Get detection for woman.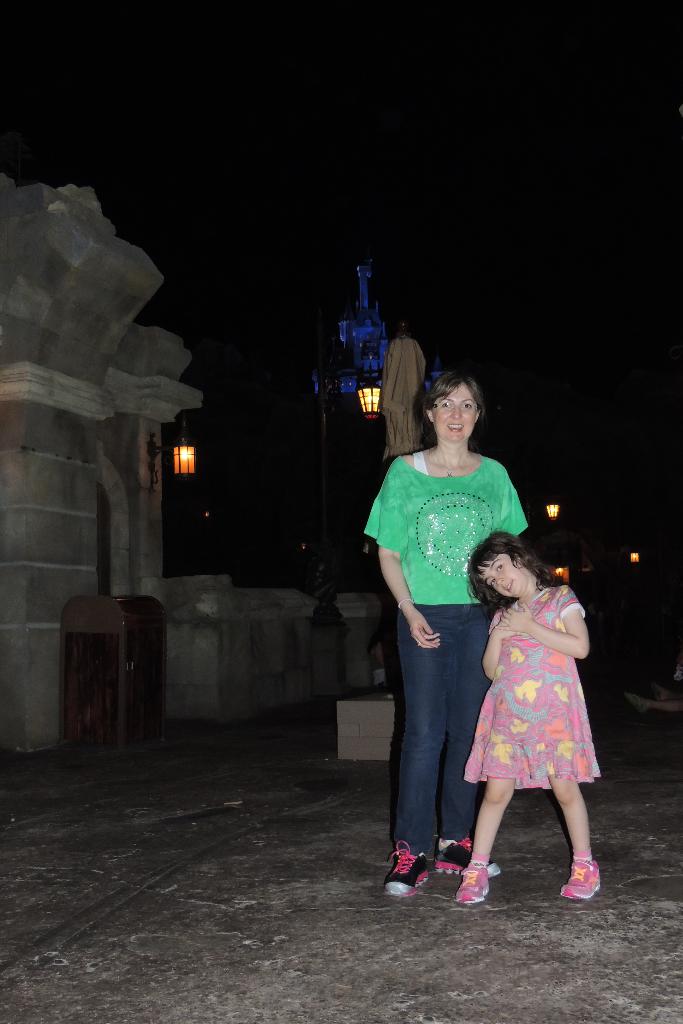
Detection: <bbox>368, 359, 529, 892</bbox>.
